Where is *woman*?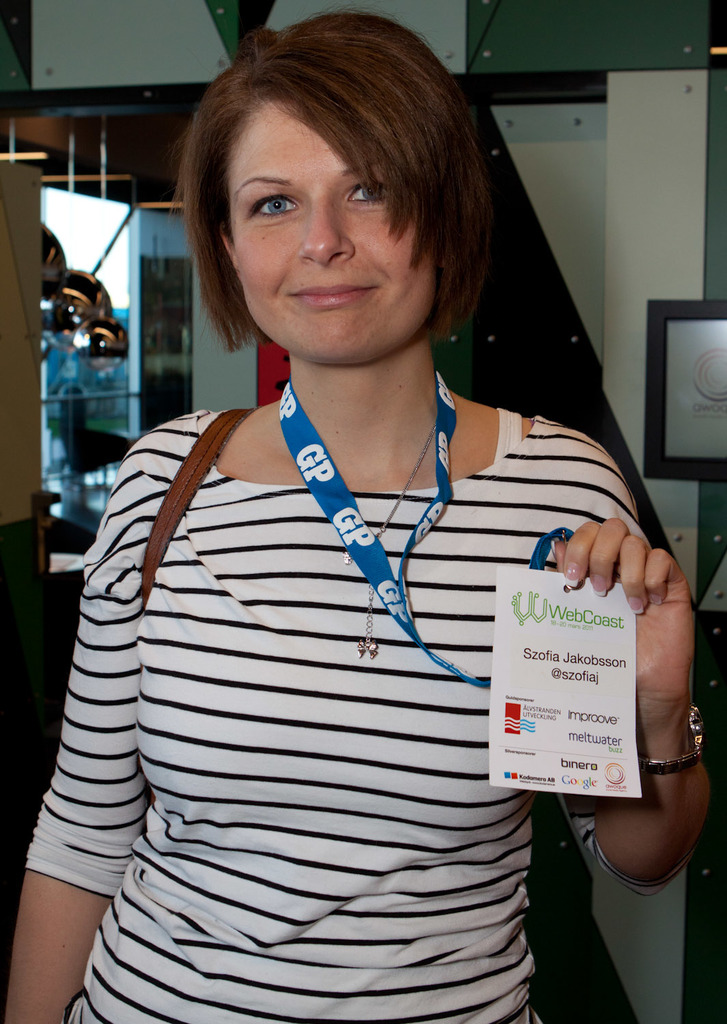
BBox(32, 44, 674, 990).
